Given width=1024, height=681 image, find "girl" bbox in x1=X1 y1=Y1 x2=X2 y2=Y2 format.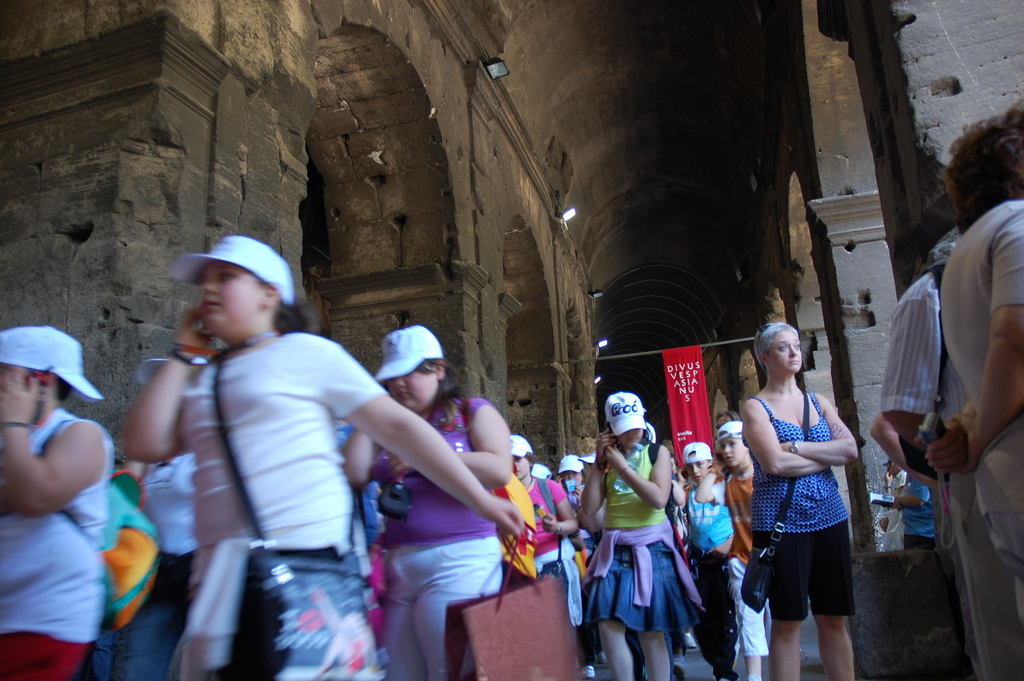
x1=120 y1=234 x2=519 y2=680.
